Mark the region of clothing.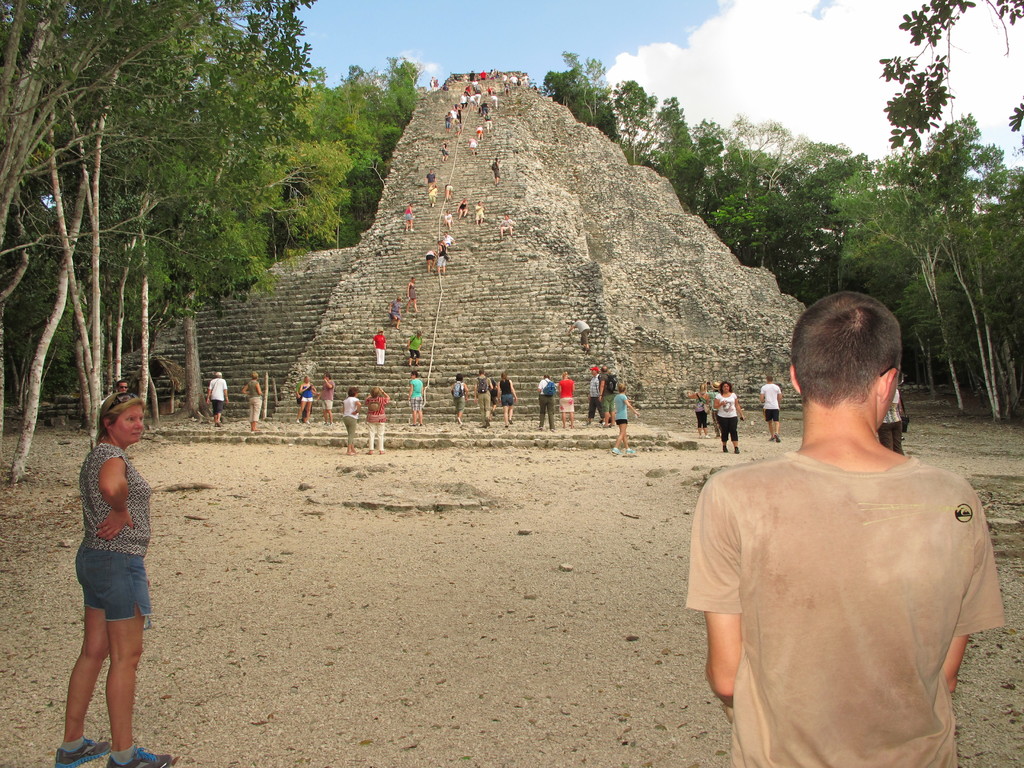
Region: 75/438/153/632.
